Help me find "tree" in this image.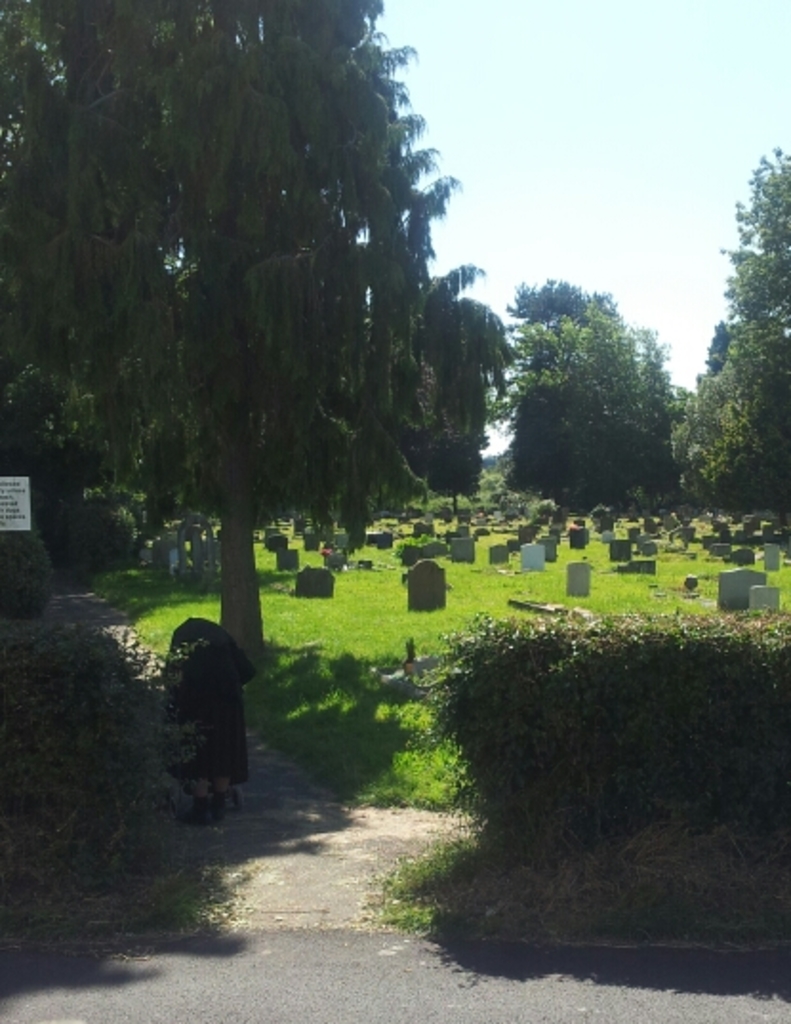
Found it: 36/0/537/673.
